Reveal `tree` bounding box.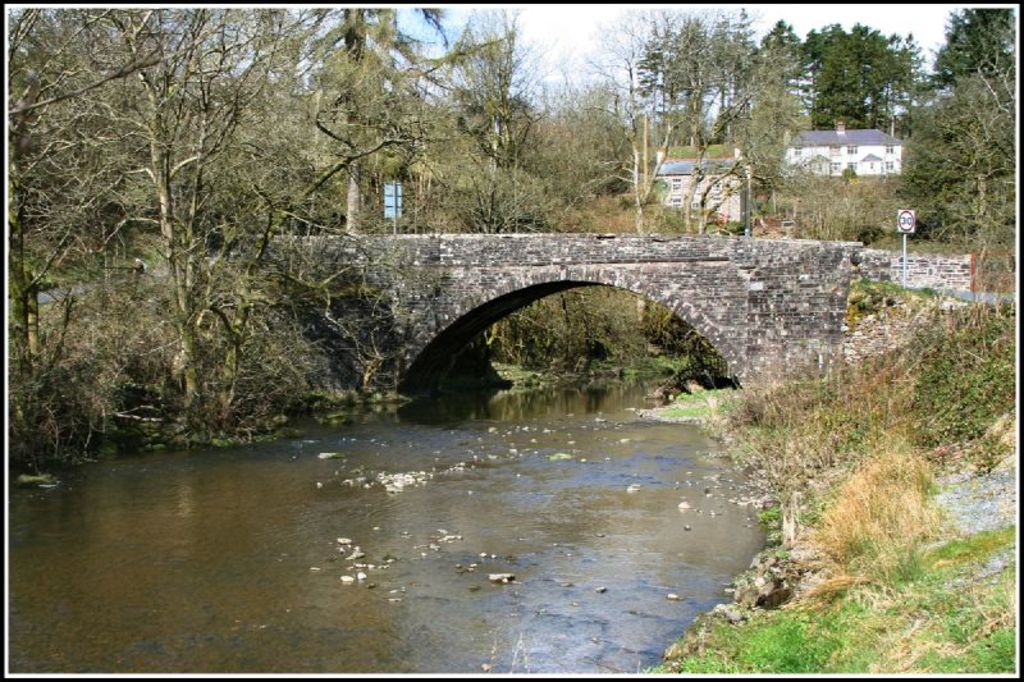
Revealed: region(632, 5, 767, 165).
